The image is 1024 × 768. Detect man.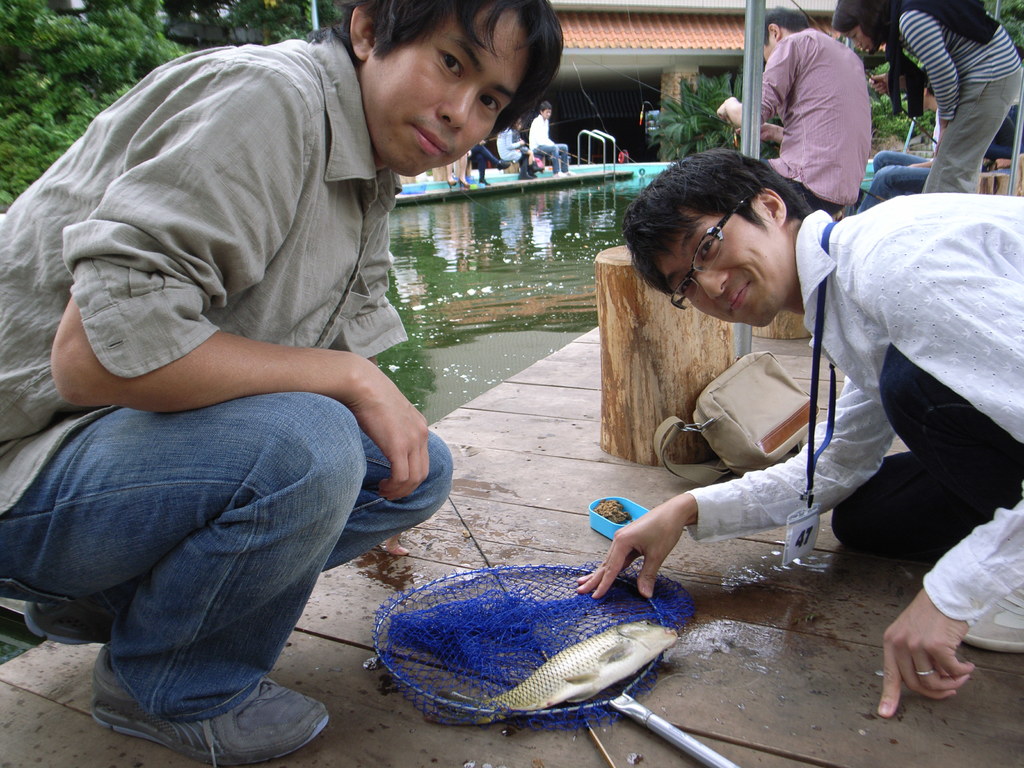
Detection: 571 146 1023 717.
